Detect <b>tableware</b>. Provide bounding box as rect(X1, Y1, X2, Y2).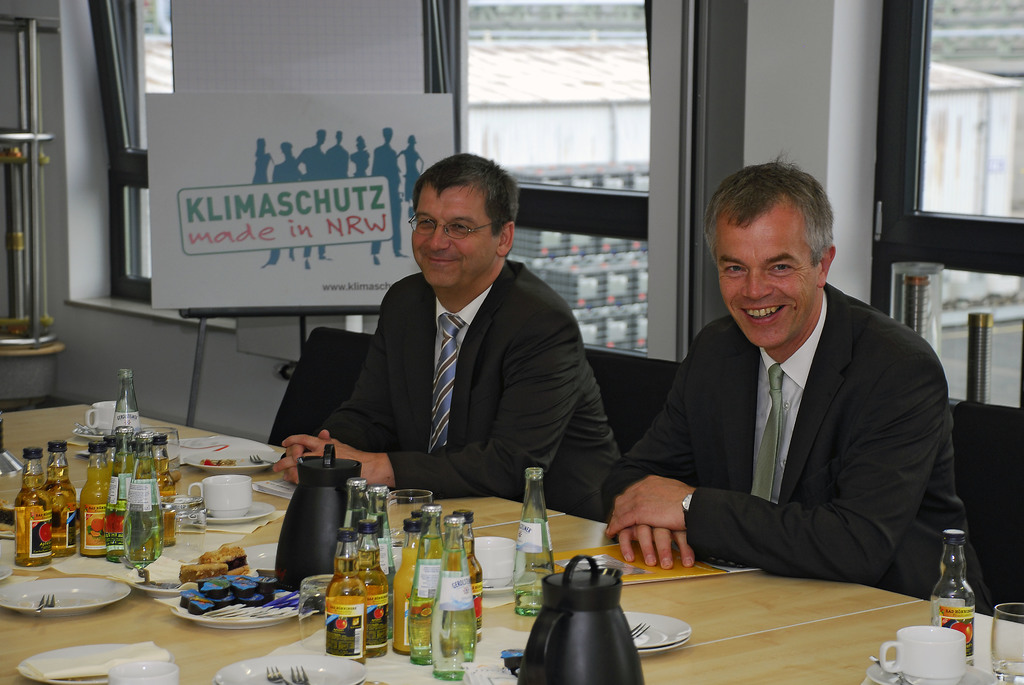
rect(376, 528, 406, 577).
